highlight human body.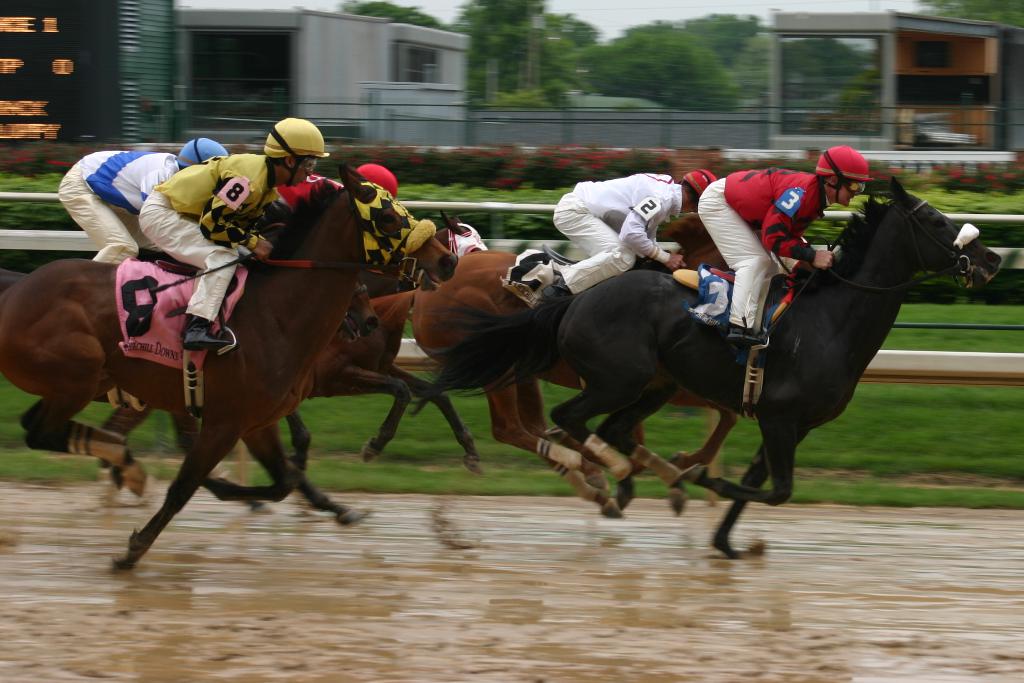
Highlighted region: 700/147/874/348.
